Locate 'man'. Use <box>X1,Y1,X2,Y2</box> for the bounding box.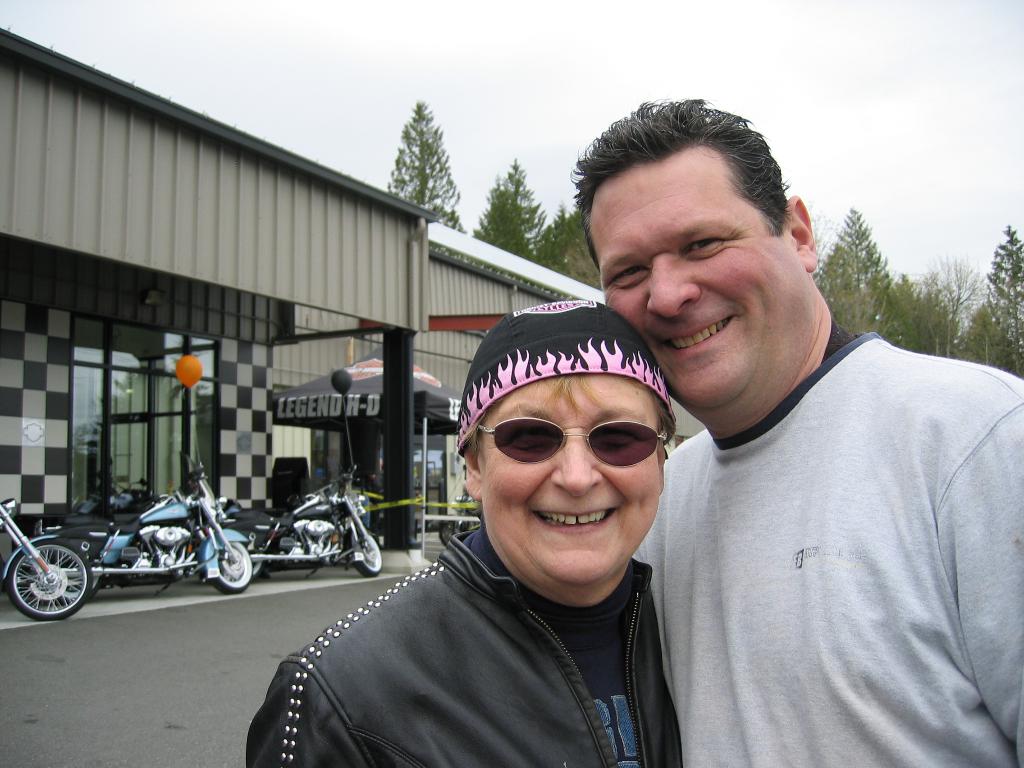
<box>239,302,689,767</box>.
